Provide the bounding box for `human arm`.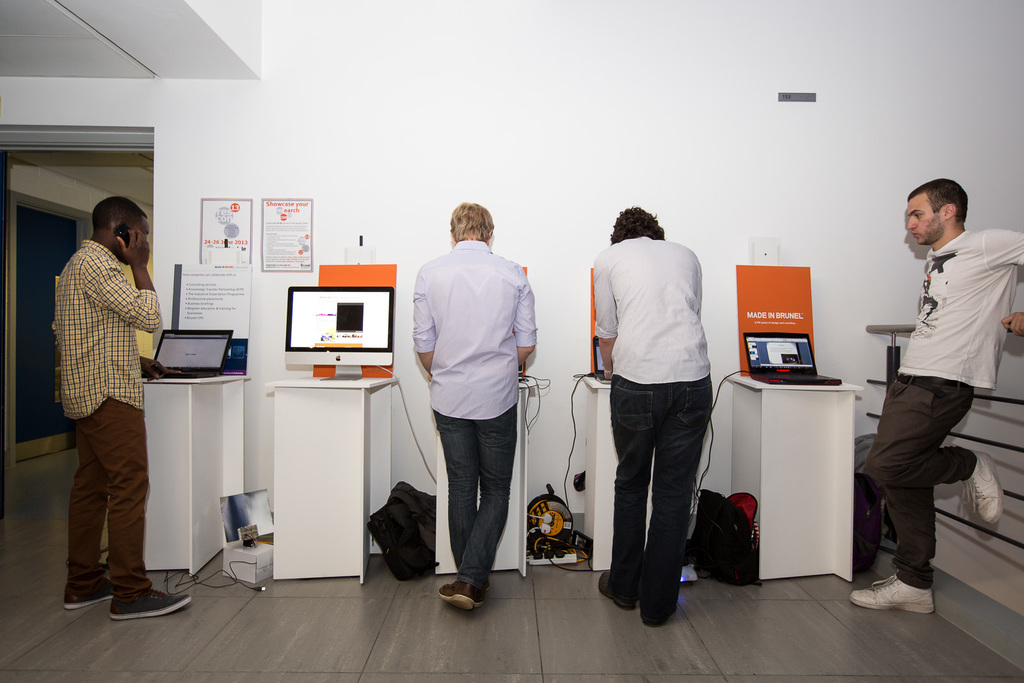
(97,239,159,347).
